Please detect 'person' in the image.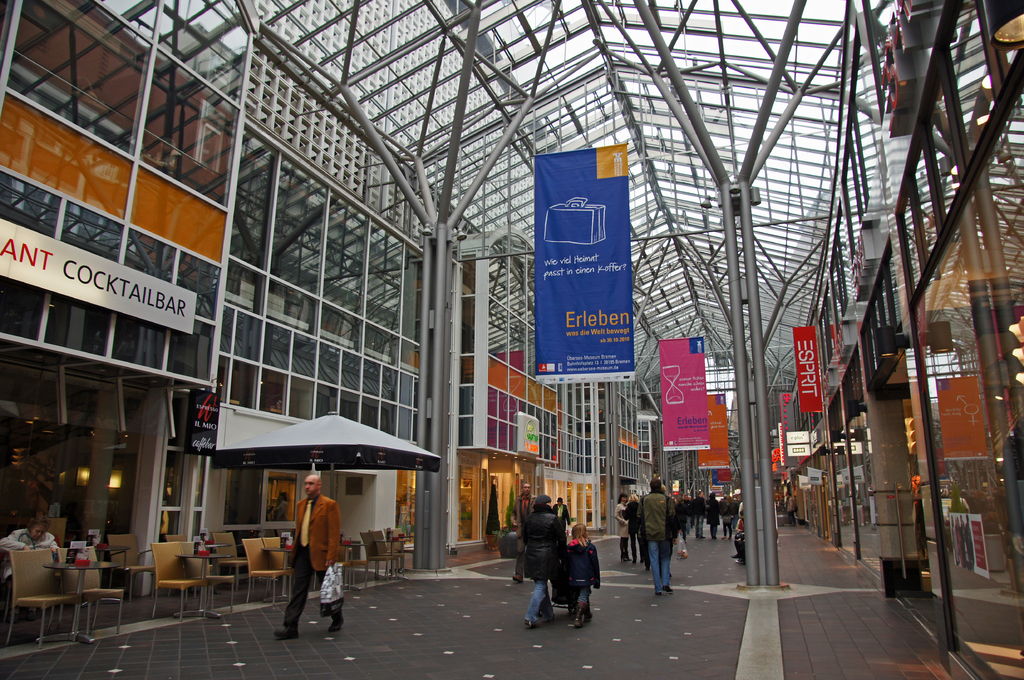
rect(557, 521, 600, 634).
